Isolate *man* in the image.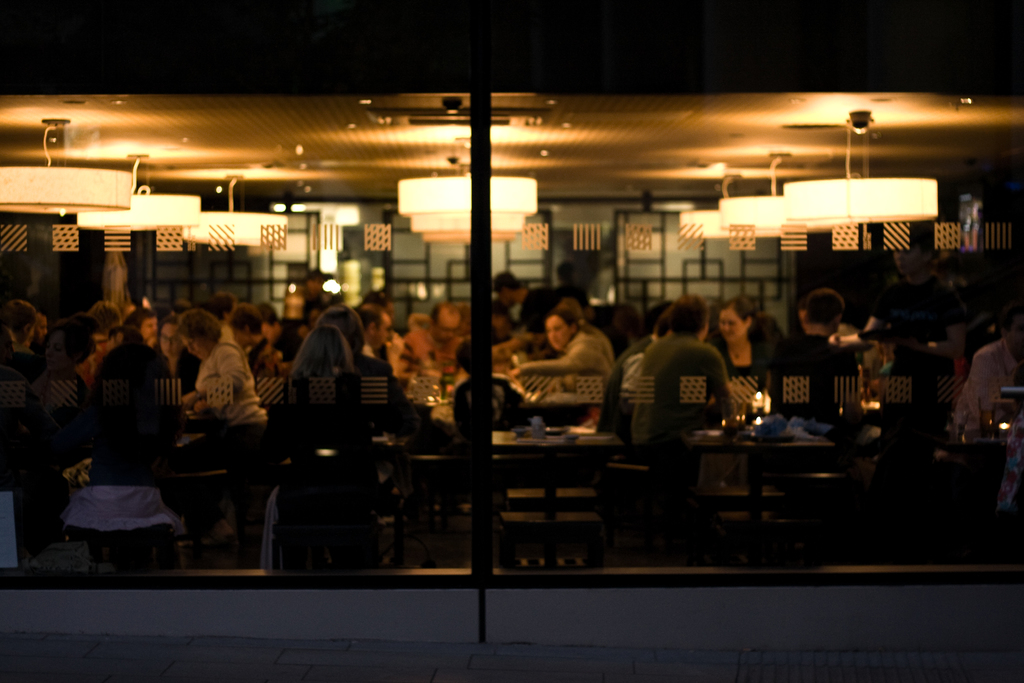
Isolated region: locate(491, 270, 561, 359).
